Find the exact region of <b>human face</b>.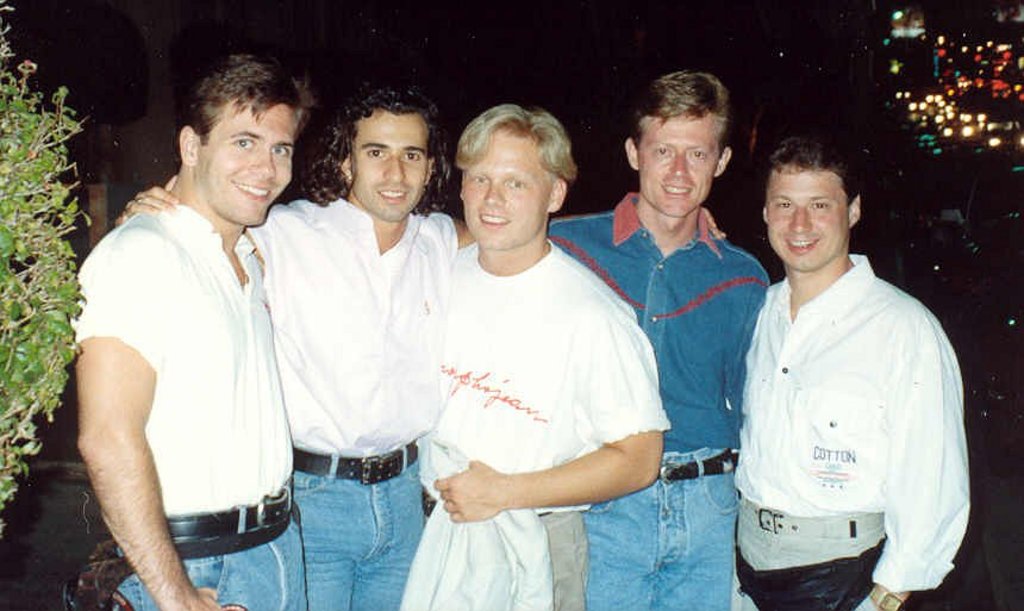
Exact region: <bbox>758, 146, 849, 269</bbox>.
